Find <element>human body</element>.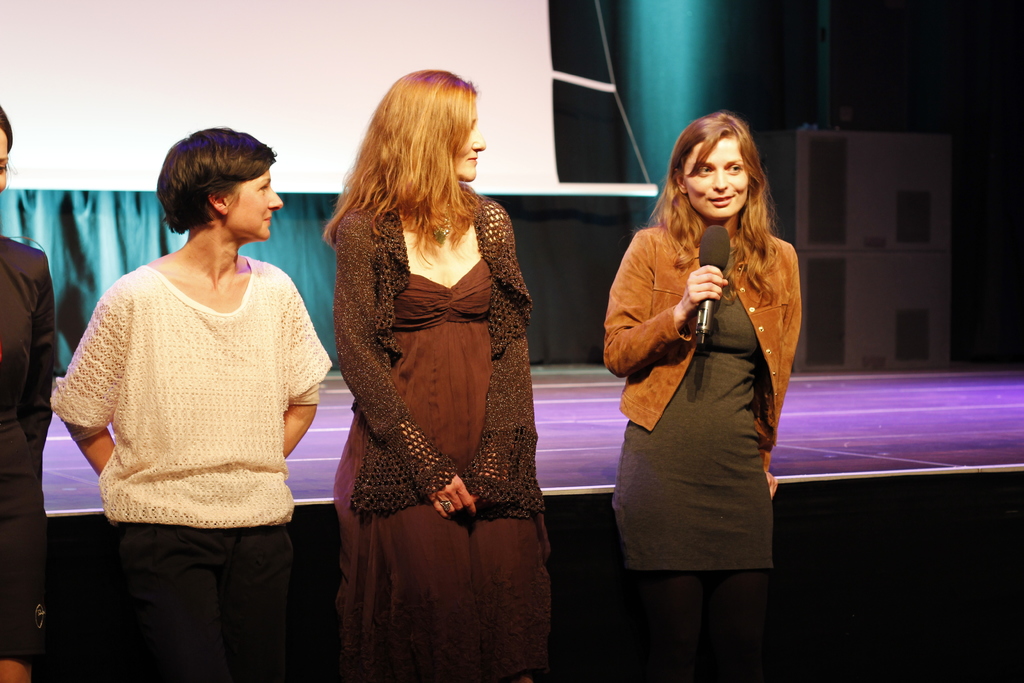
[x1=599, y1=98, x2=806, y2=623].
